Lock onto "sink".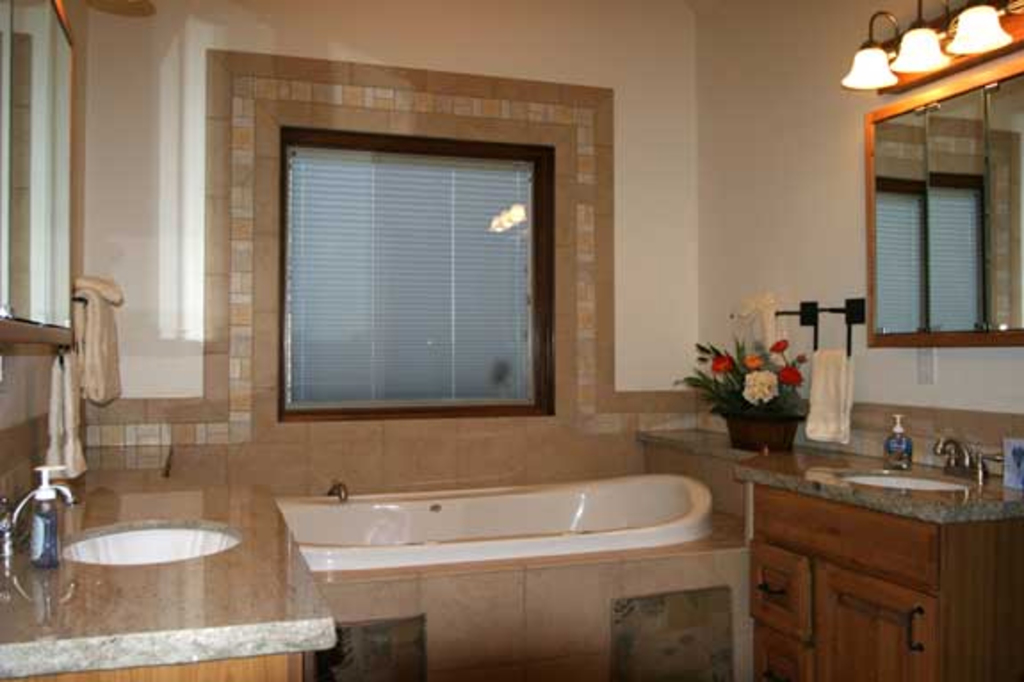
Locked: bbox=(27, 422, 347, 655).
